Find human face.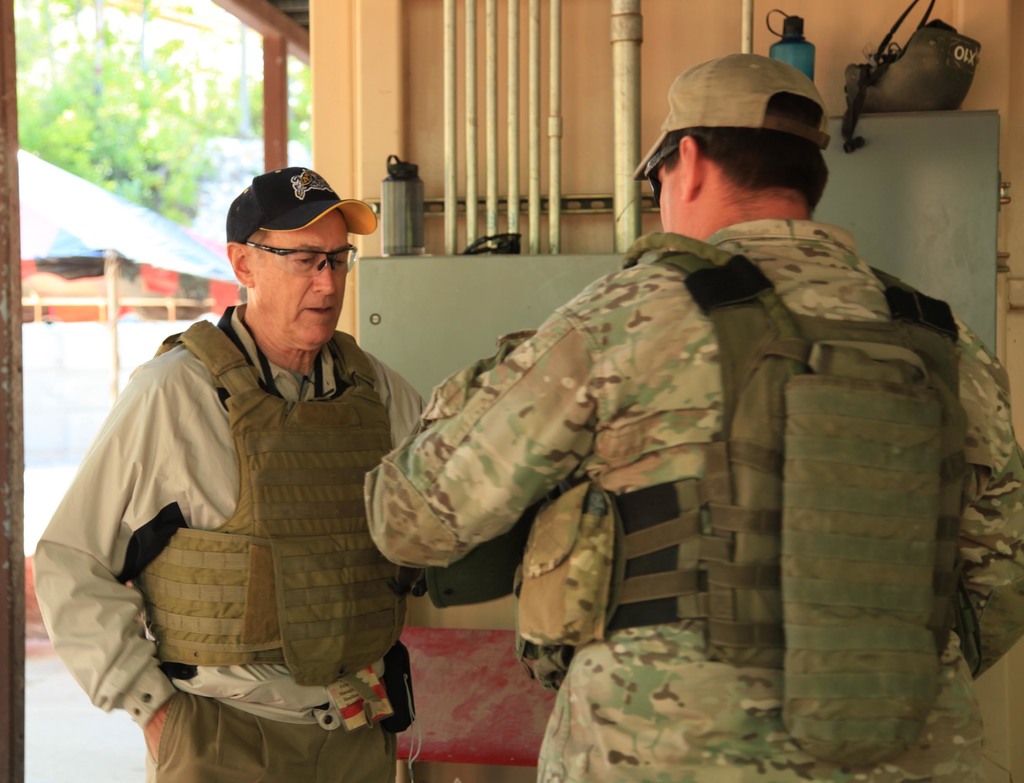
(x1=654, y1=164, x2=682, y2=253).
